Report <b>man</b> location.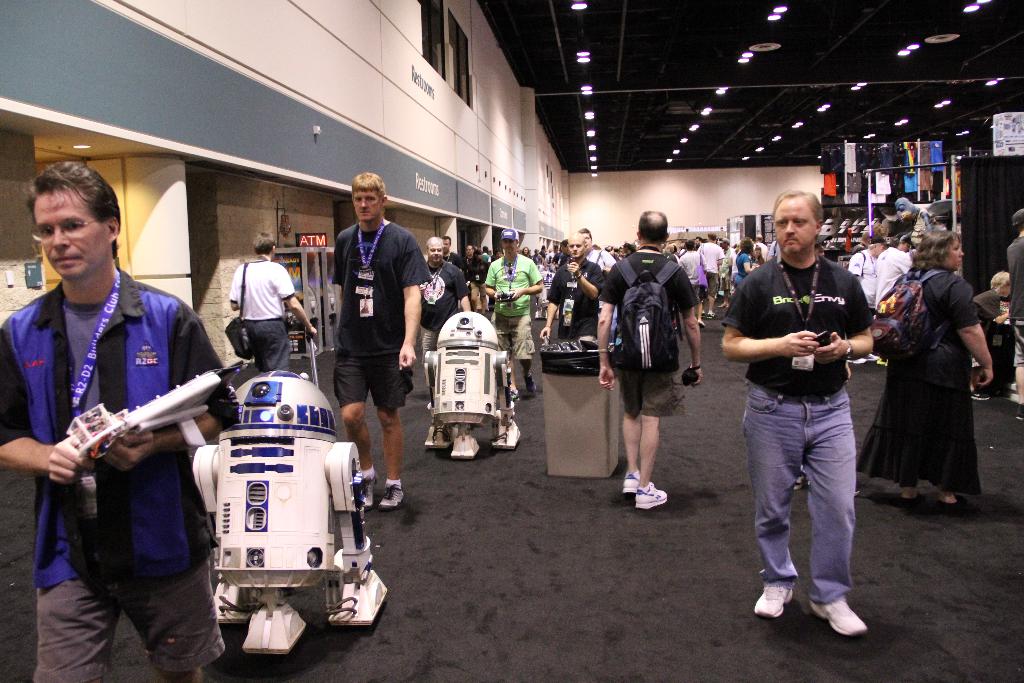
Report: x1=534, y1=232, x2=604, y2=354.
